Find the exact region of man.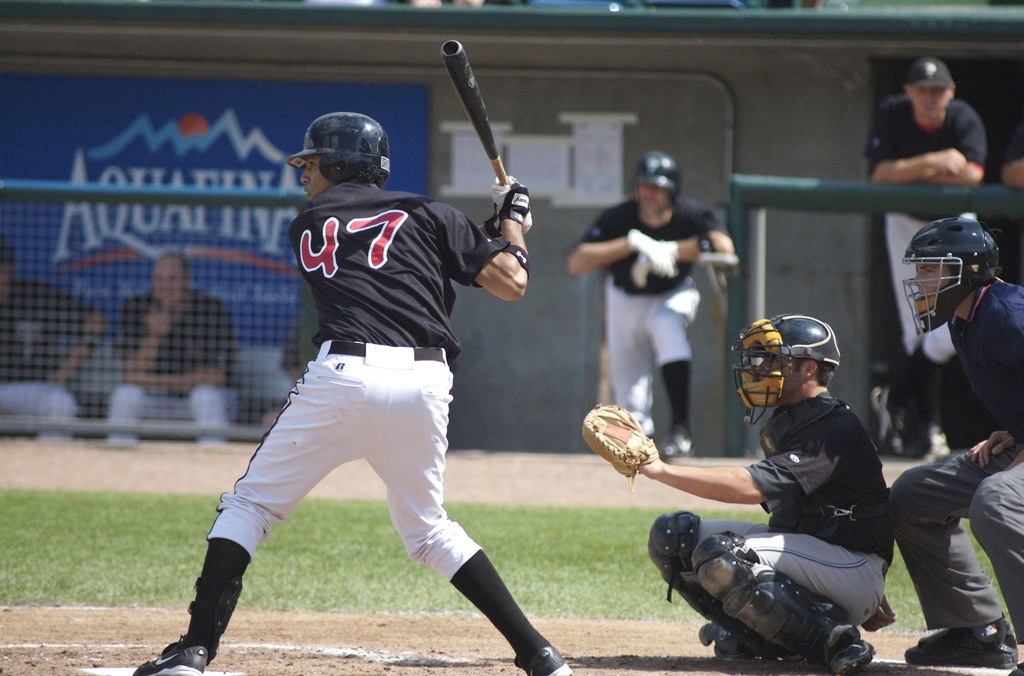
Exact region: <bbox>1002, 105, 1023, 185</bbox>.
